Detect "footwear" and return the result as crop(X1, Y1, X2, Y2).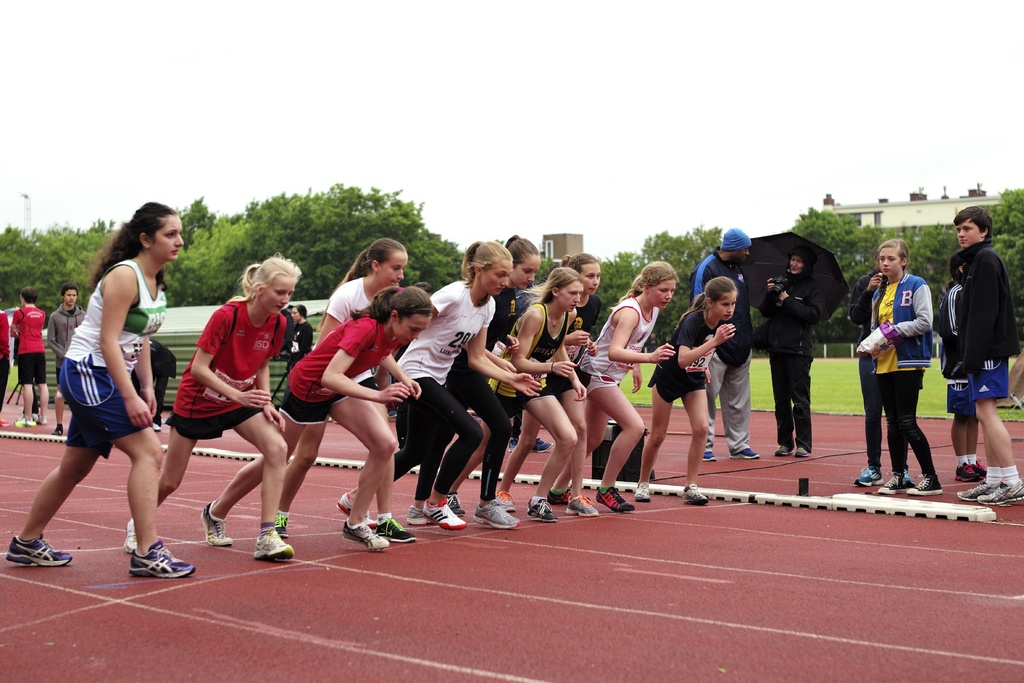
crop(792, 445, 821, 457).
